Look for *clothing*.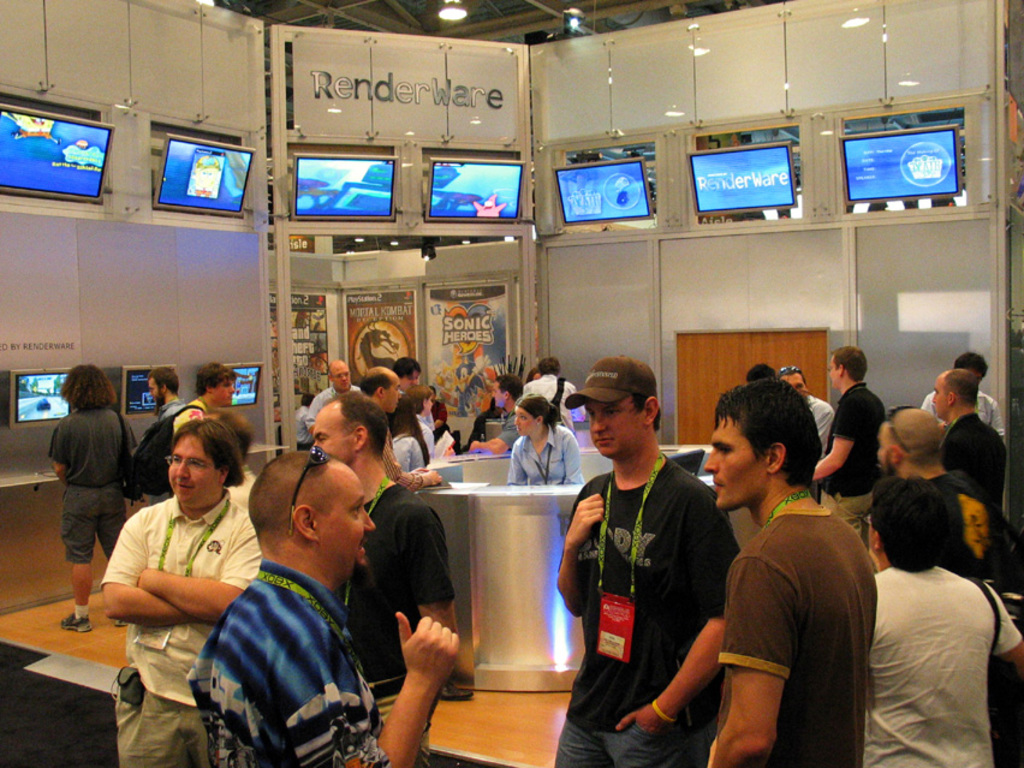
Found: [75, 605, 91, 621].
